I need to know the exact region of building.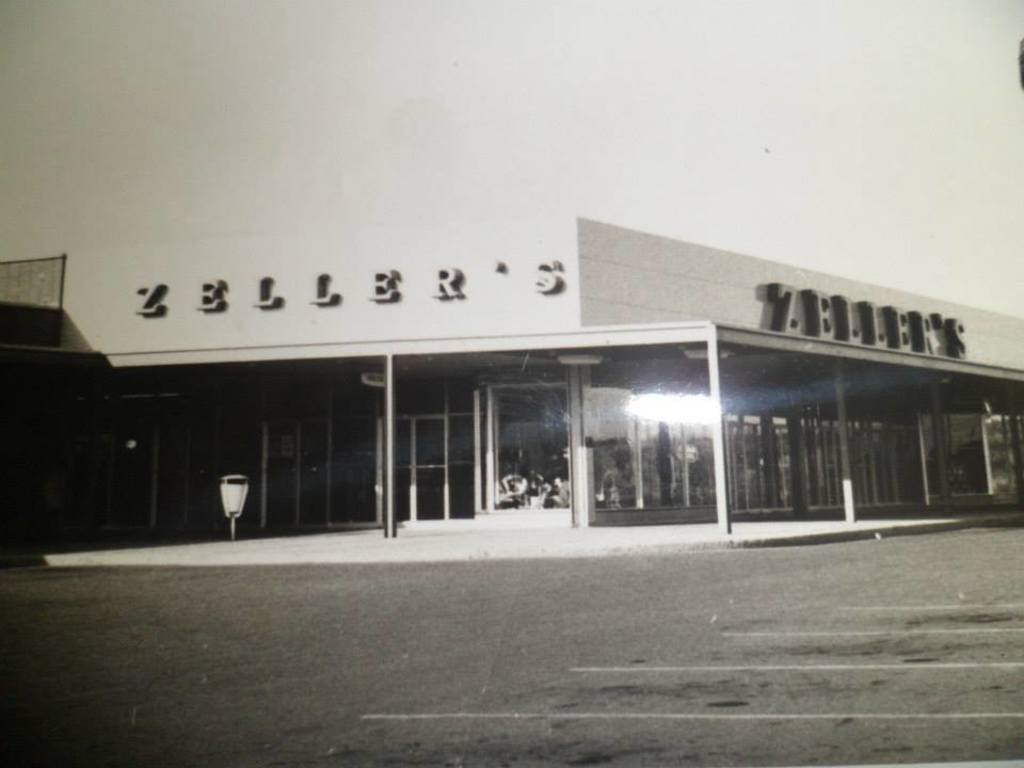
Region: 0:215:1023:534.
